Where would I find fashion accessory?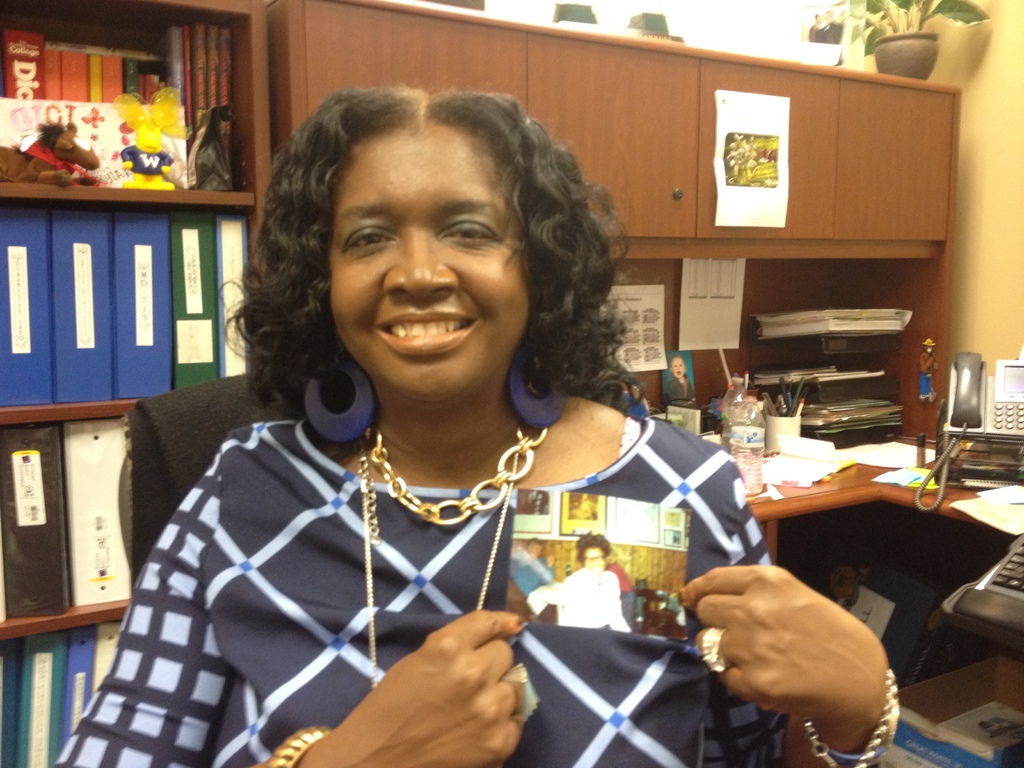
At select_region(819, 699, 904, 767).
